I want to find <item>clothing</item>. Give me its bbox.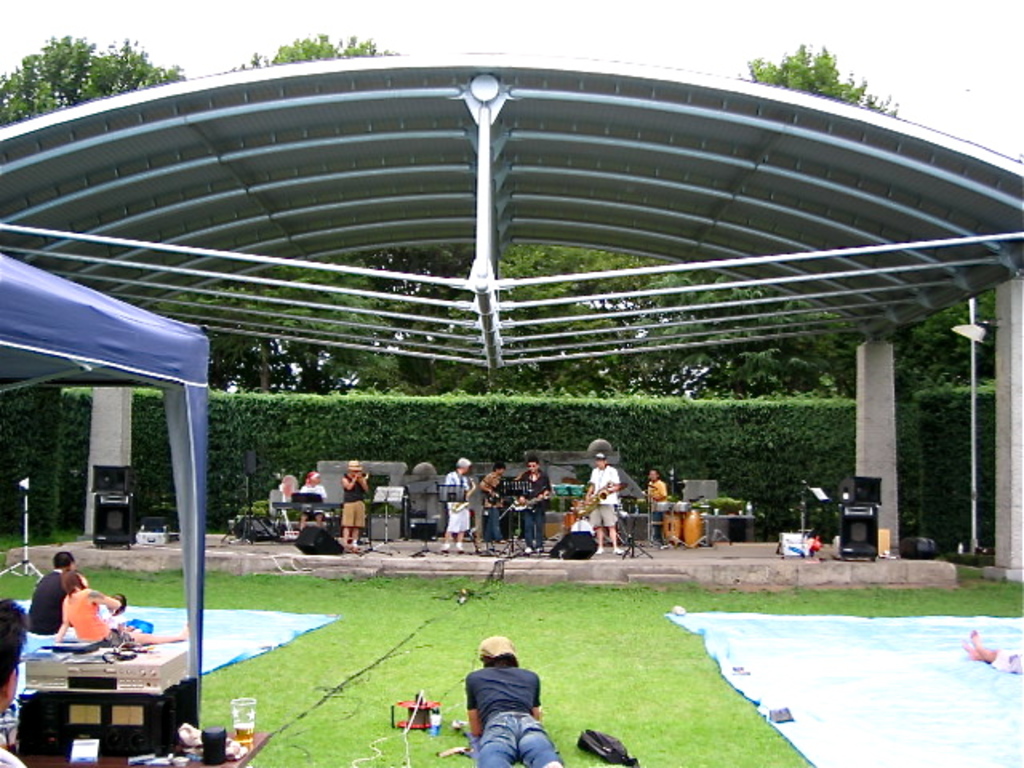
box(338, 474, 370, 533).
